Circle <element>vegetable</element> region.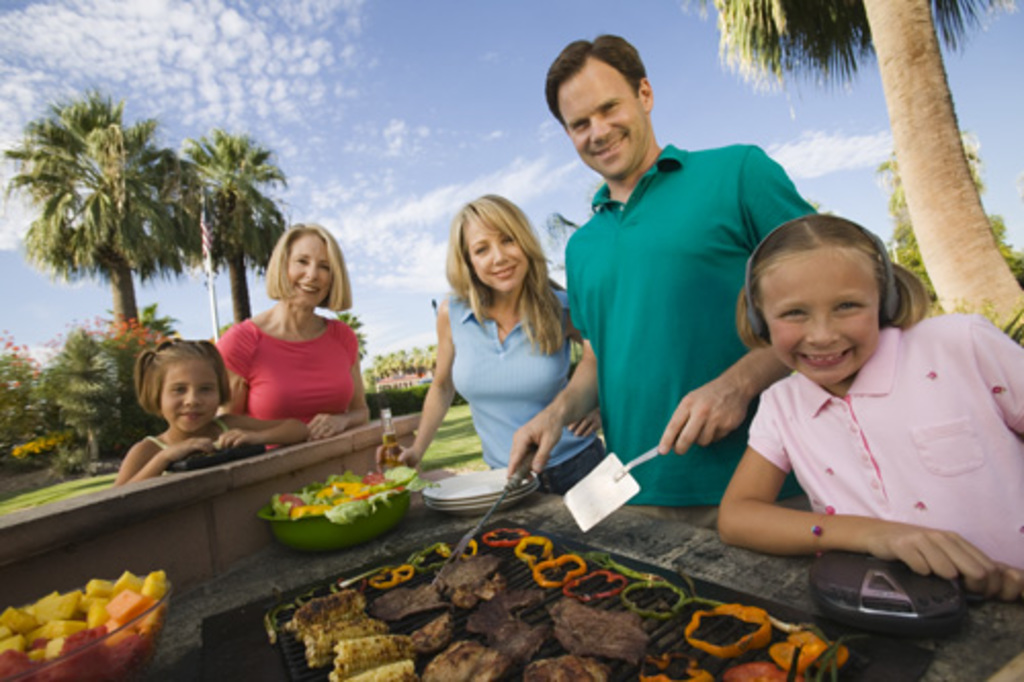
Region: 371/565/420/596.
